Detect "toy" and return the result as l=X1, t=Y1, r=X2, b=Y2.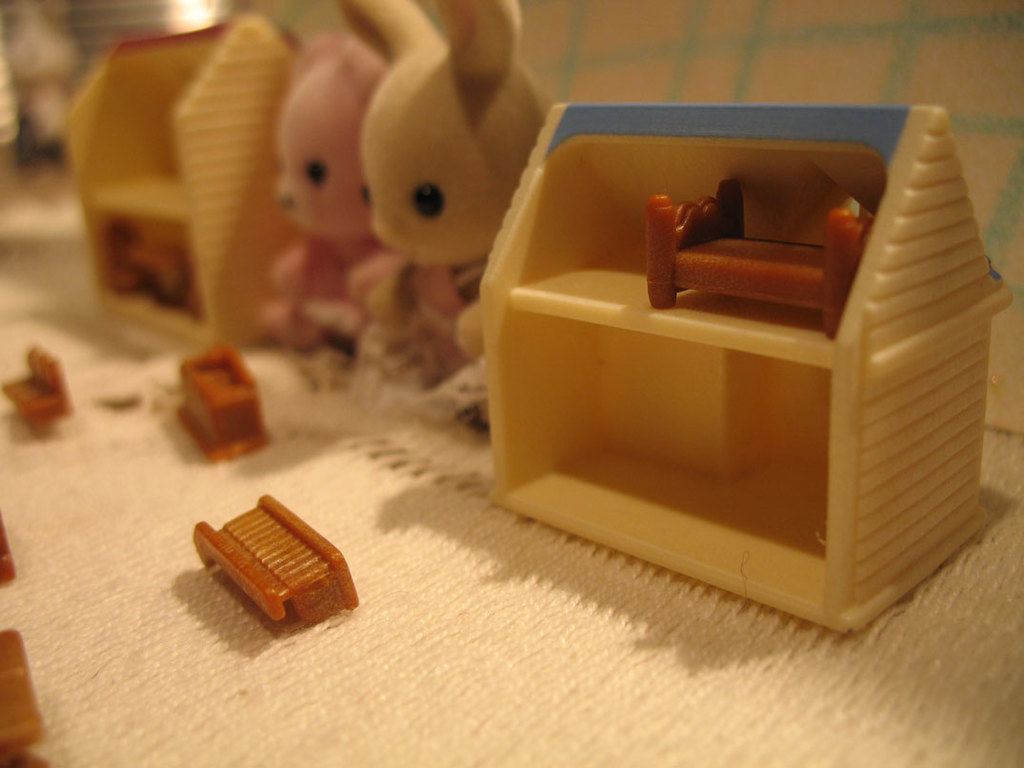
l=187, t=482, r=361, b=627.
